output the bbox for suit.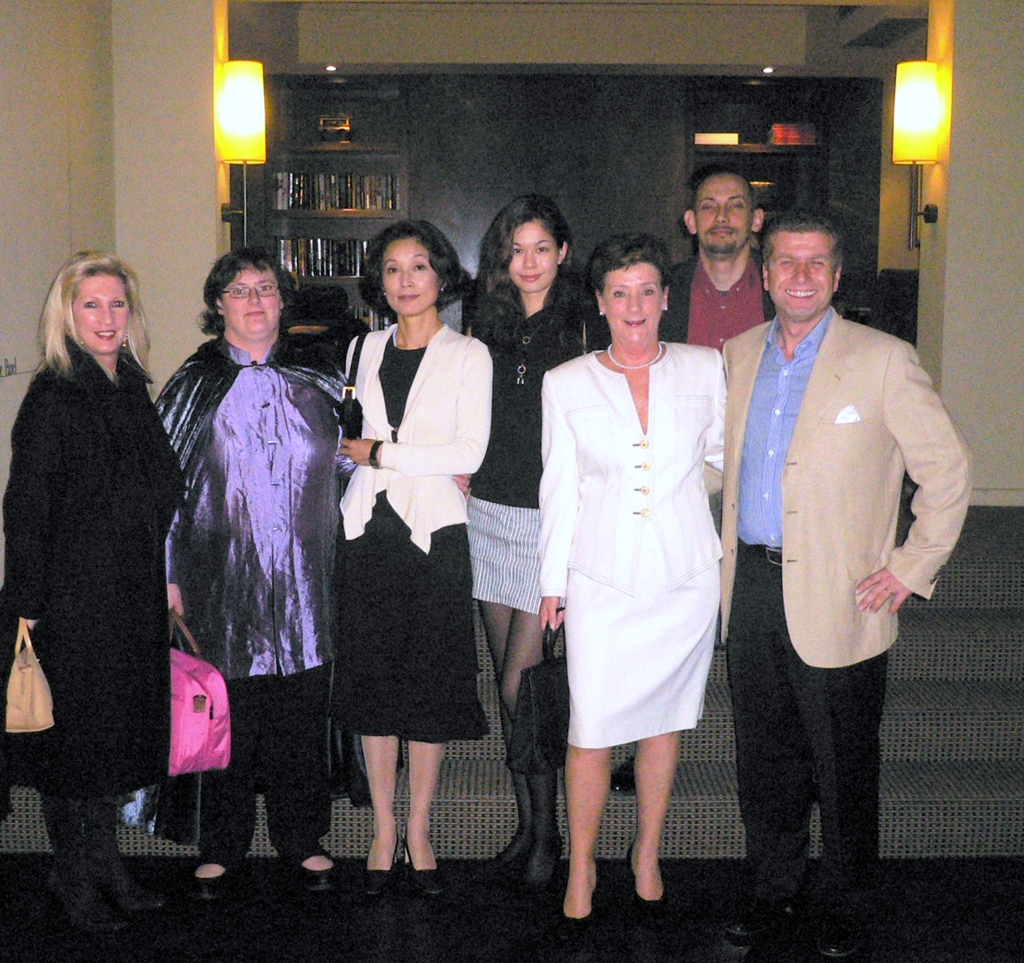
664/252/779/345.
